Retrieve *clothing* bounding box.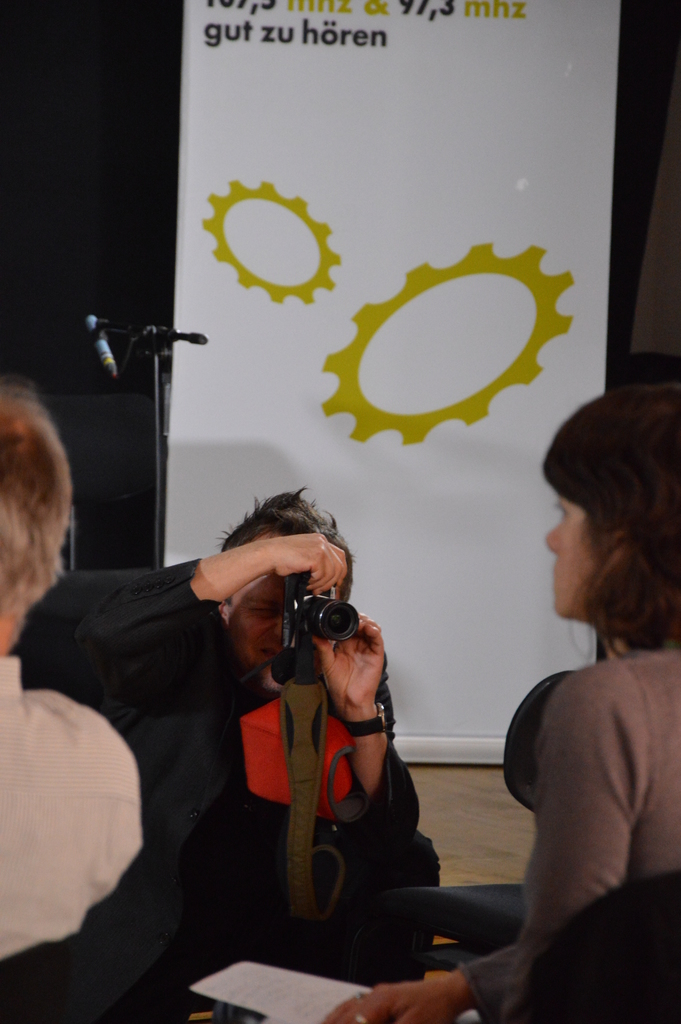
Bounding box: {"left": 0, "top": 657, "right": 131, "bottom": 967}.
